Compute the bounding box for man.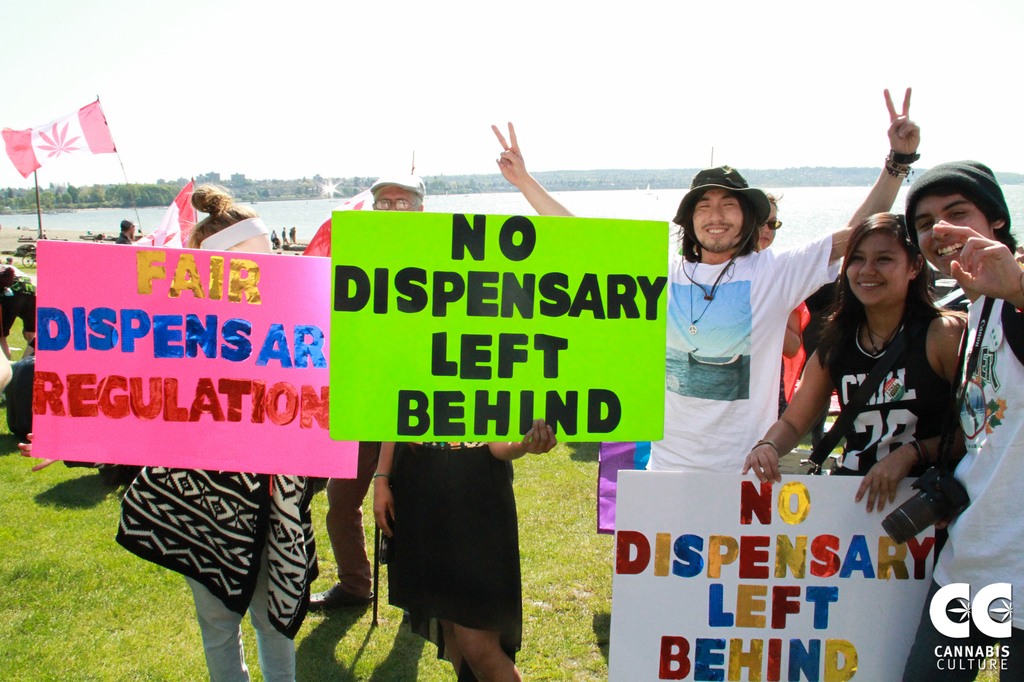
(901, 157, 1023, 681).
